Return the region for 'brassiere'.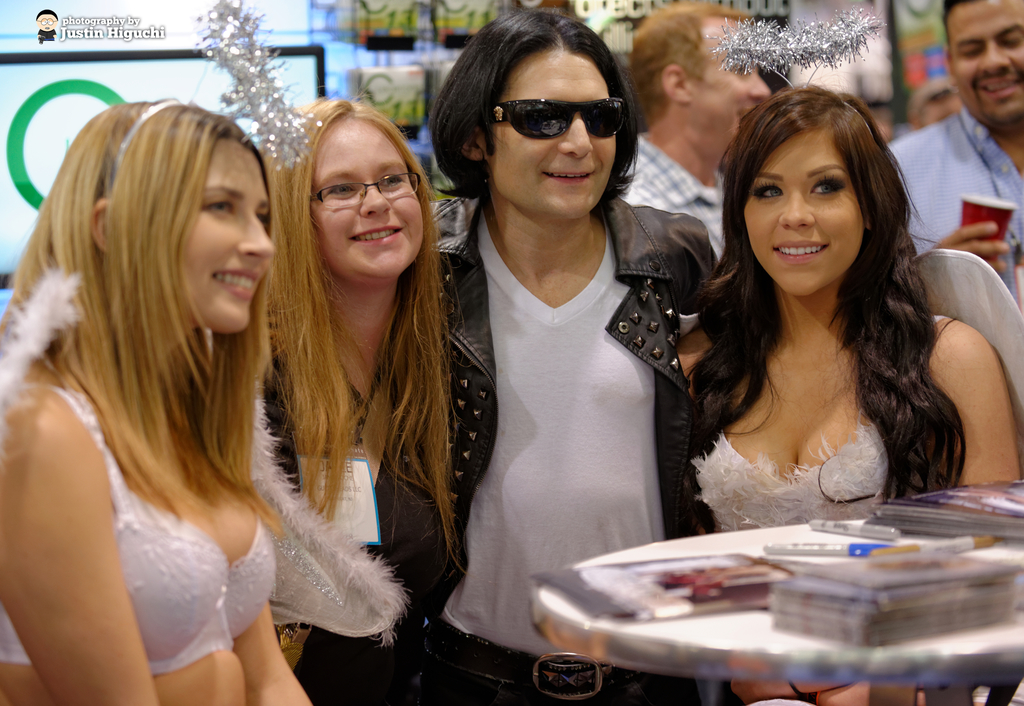
rect(0, 377, 282, 670).
